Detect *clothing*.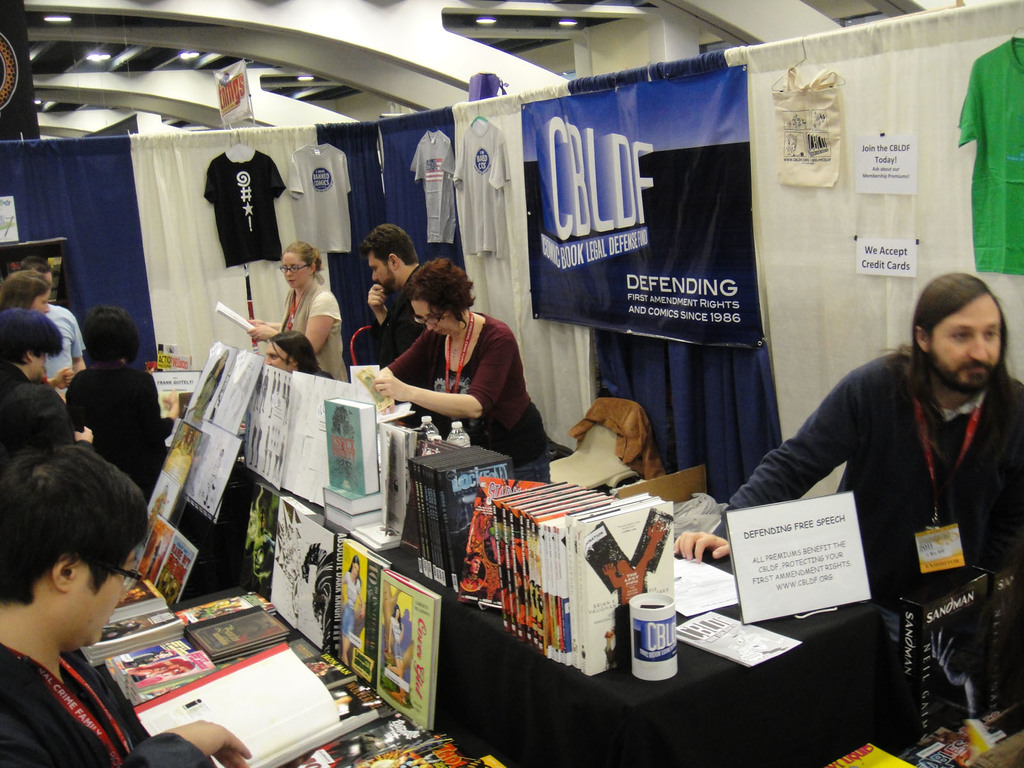
Detected at box(60, 362, 182, 500).
